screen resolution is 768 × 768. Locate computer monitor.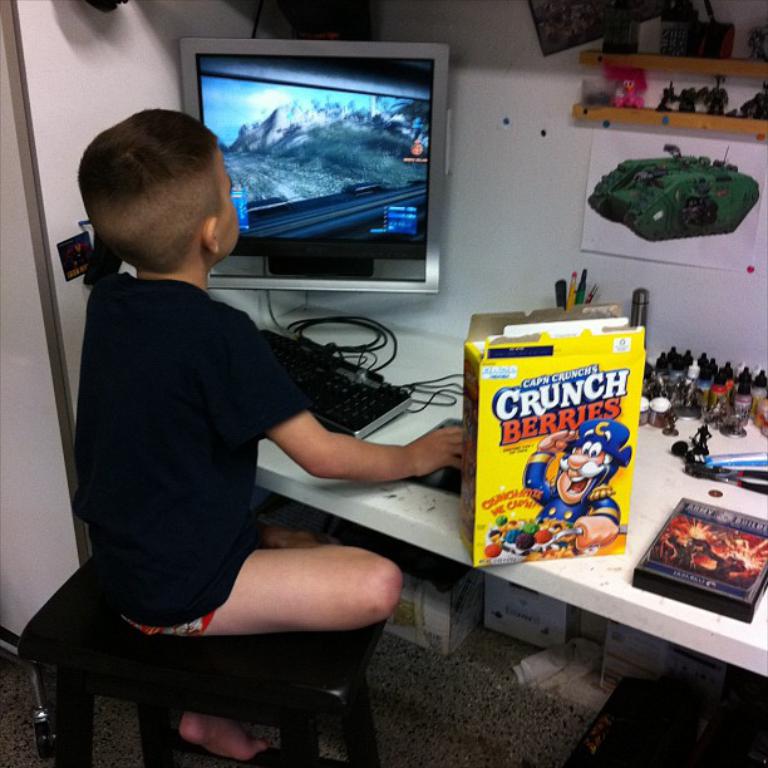
bbox=[163, 33, 463, 338].
